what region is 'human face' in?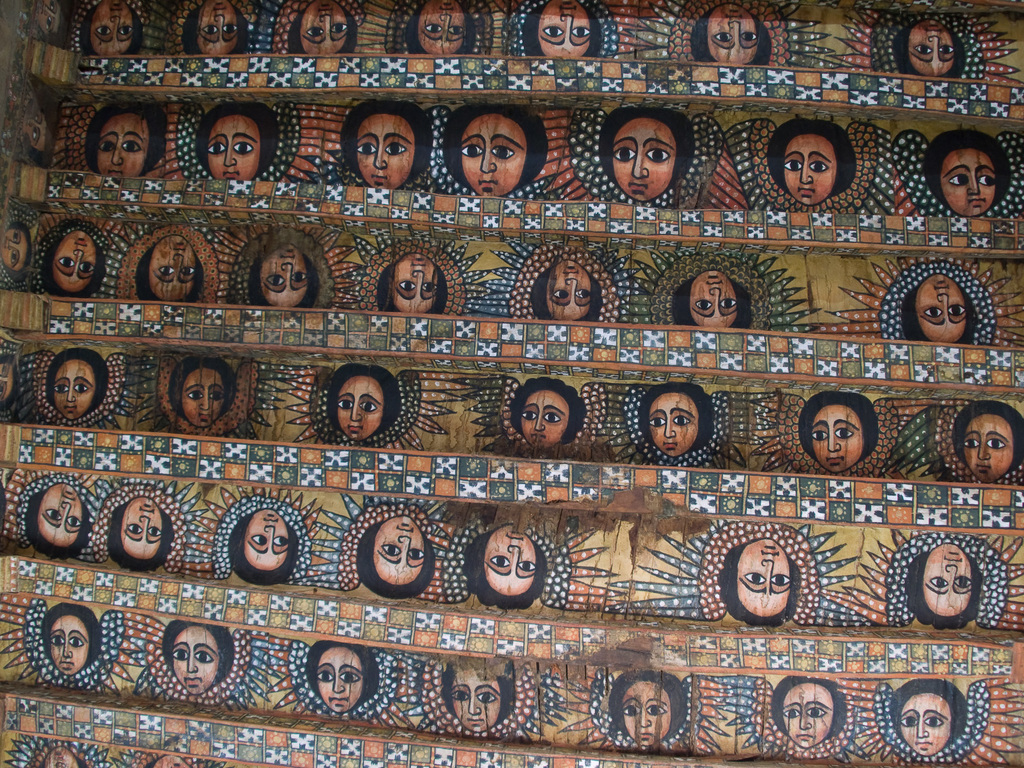
region(313, 650, 364, 718).
